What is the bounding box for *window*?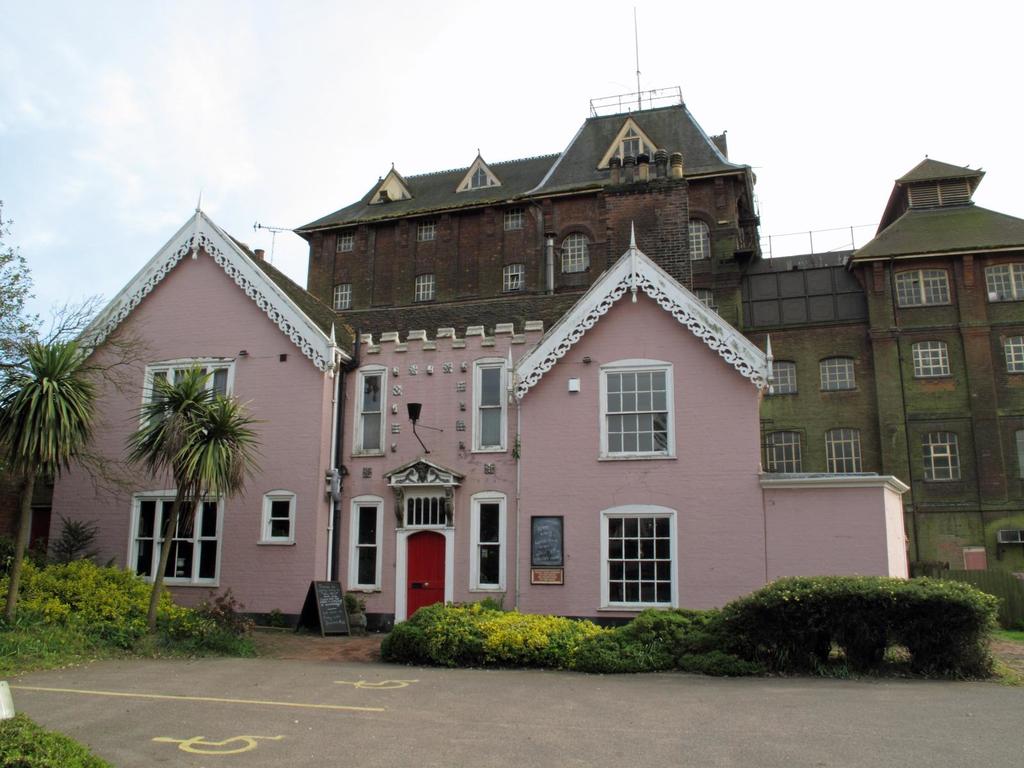
pyautogui.locateOnScreen(131, 492, 223, 583).
